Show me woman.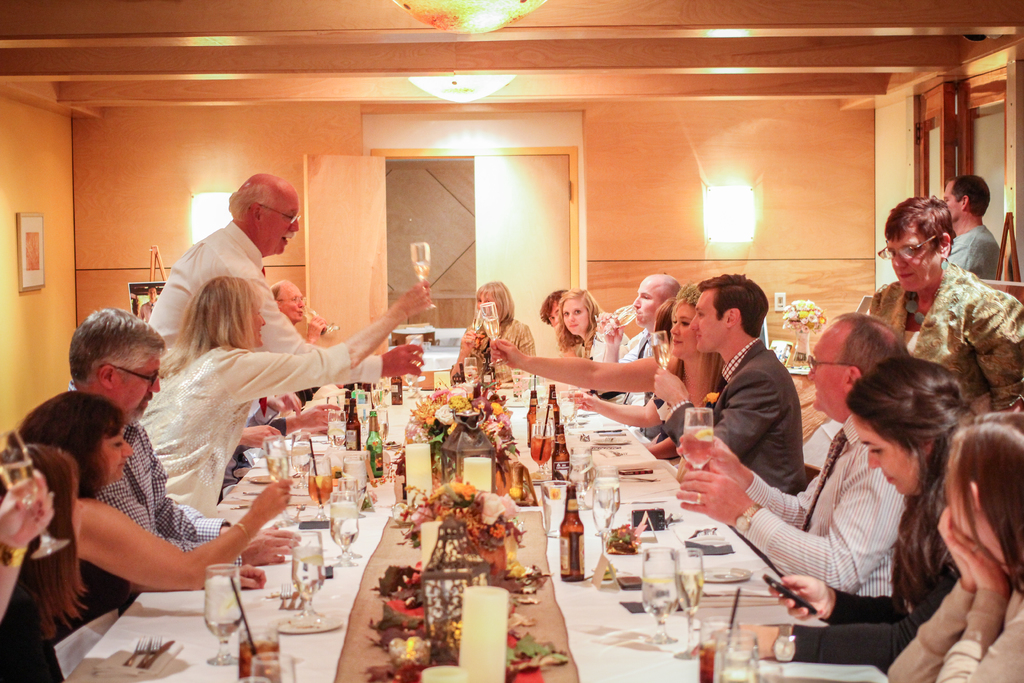
woman is here: bbox(8, 383, 296, 682).
